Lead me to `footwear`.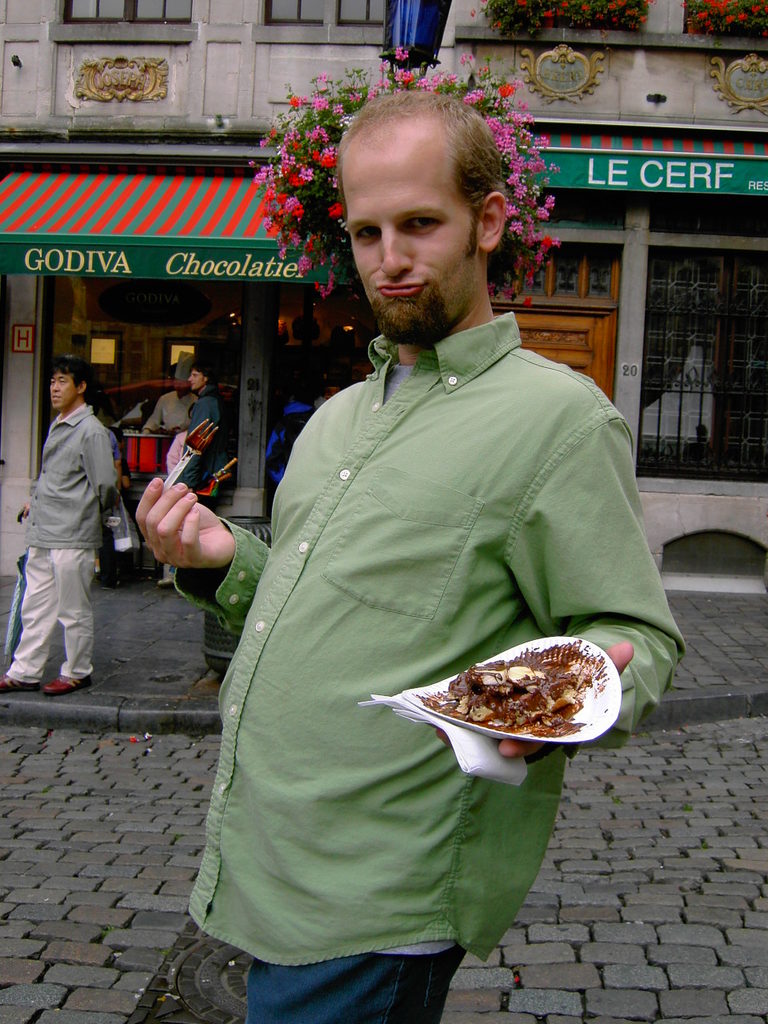
Lead to BBox(38, 672, 91, 695).
